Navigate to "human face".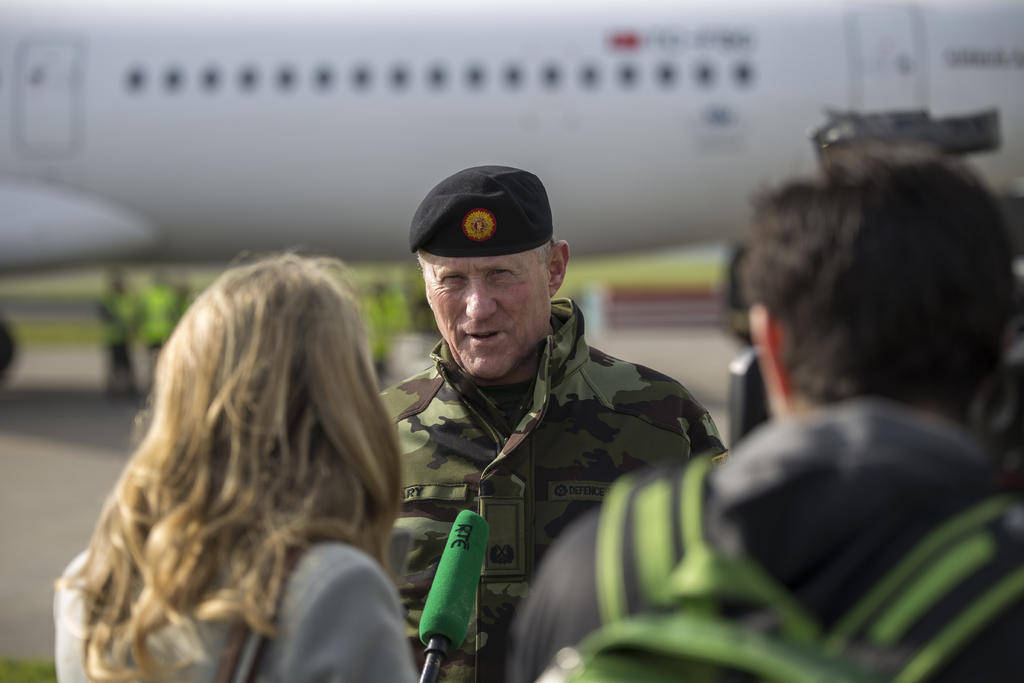
Navigation target: <box>423,254,548,380</box>.
